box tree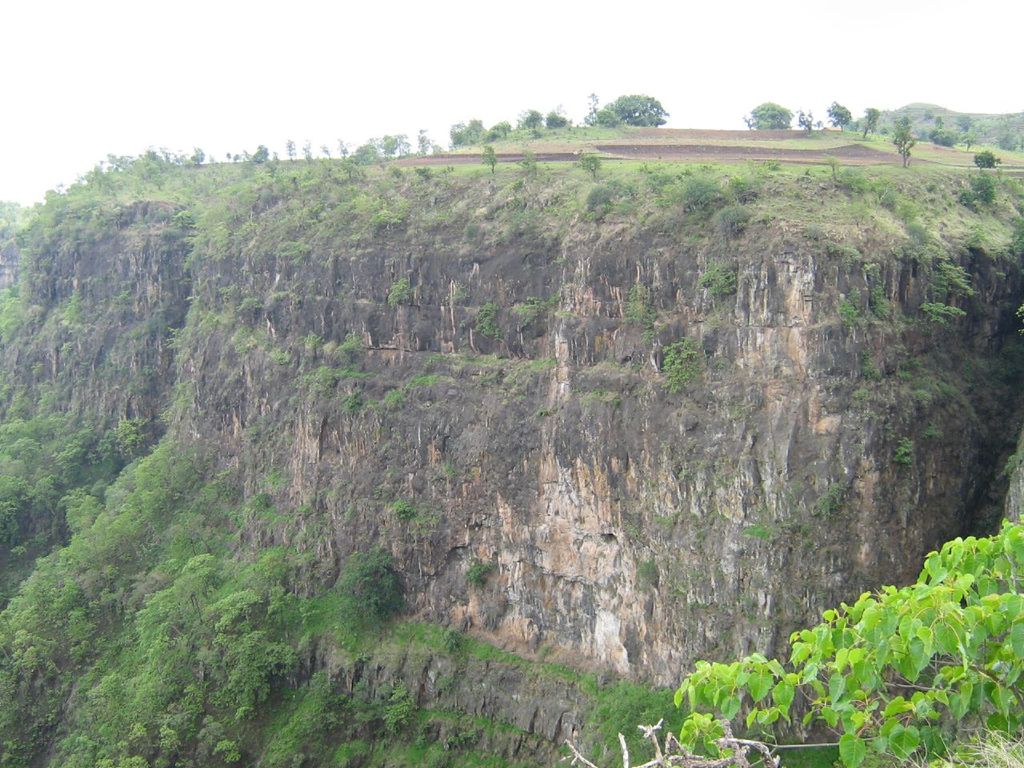
799/114/819/134
